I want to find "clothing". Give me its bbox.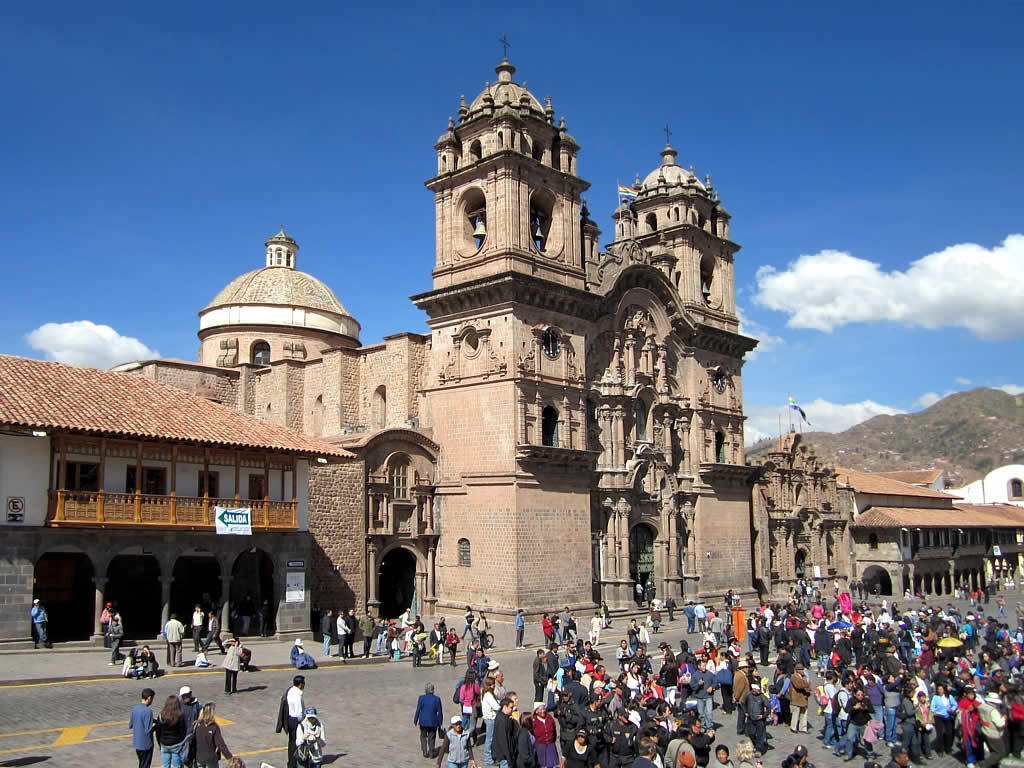
x1=358, y1=612, x2=374, y2=655.
